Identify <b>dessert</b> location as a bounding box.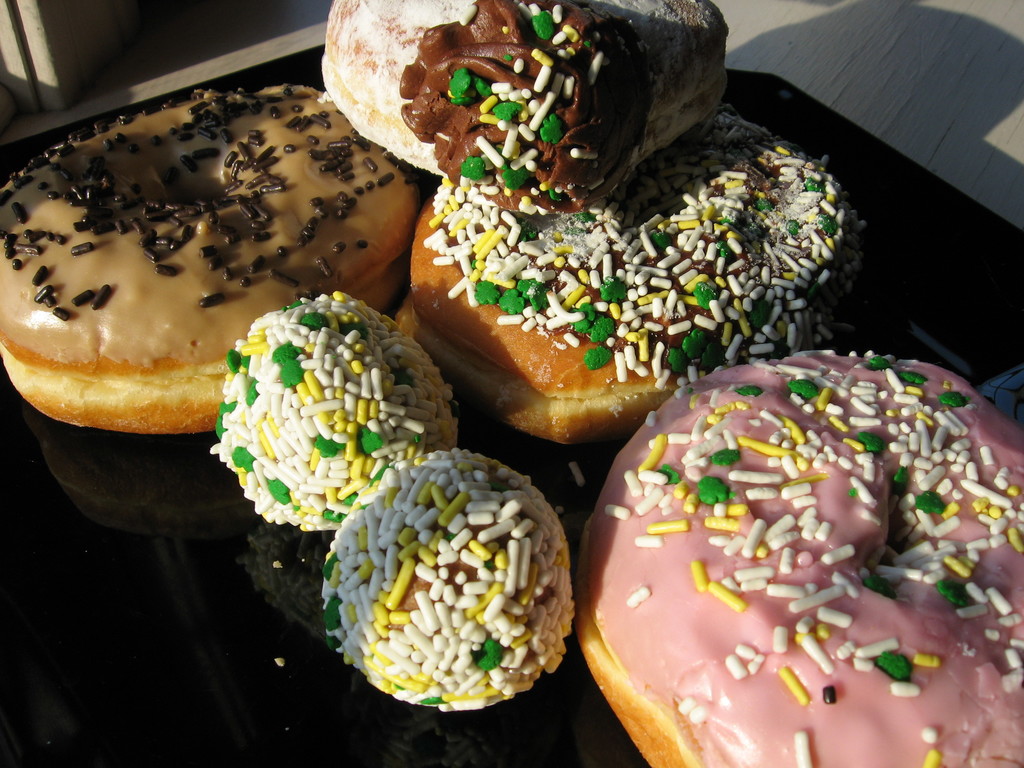
l=312, t=0, r=724, b=198.
